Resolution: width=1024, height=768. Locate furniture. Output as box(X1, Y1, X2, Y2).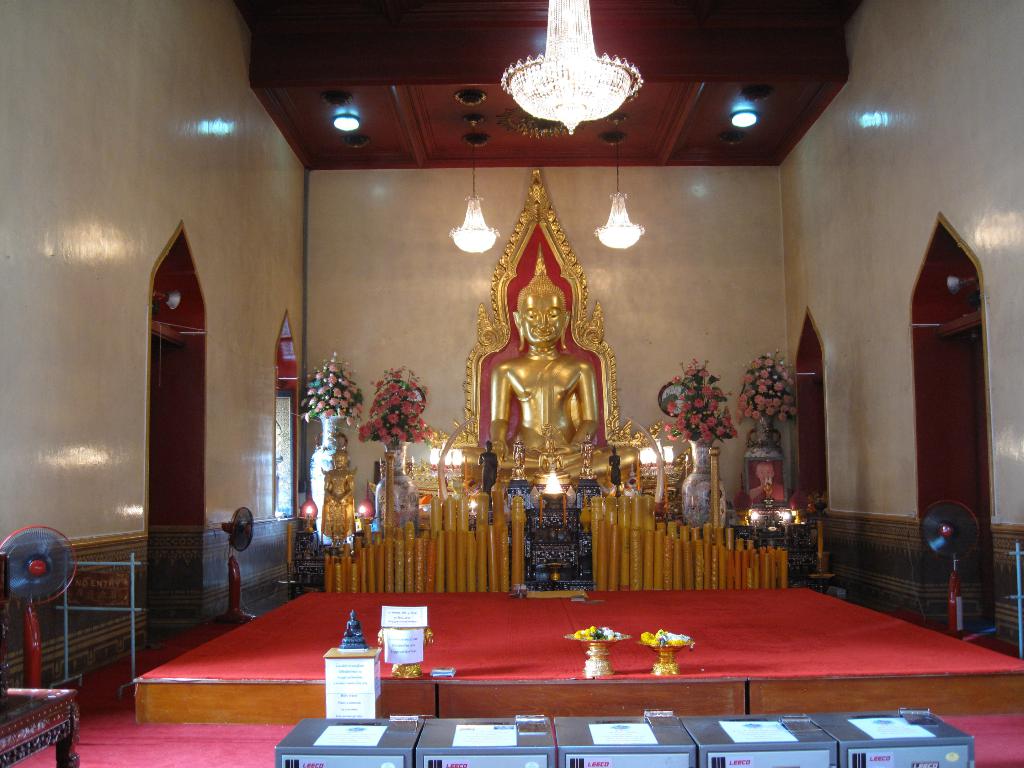
box(0, 684, 83, 767).
